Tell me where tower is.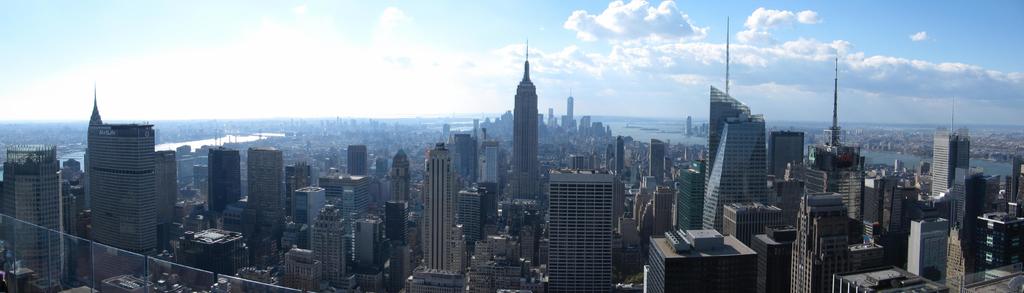
tower is at left=83, top=122, right=152, bottom=292.
